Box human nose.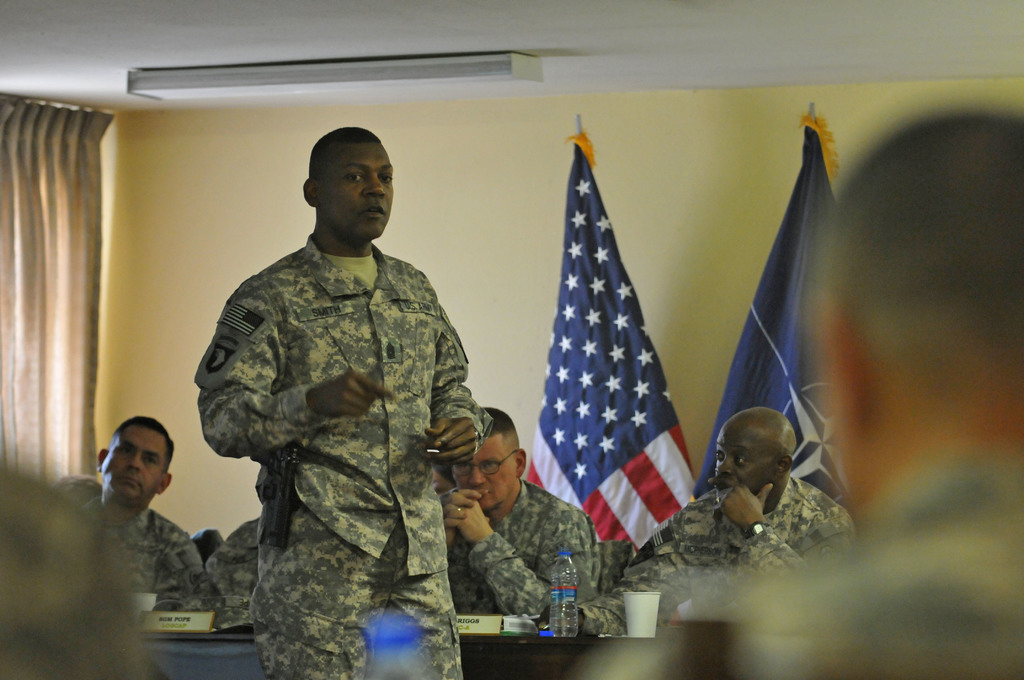
Rect(125, 451, 141, 472).
